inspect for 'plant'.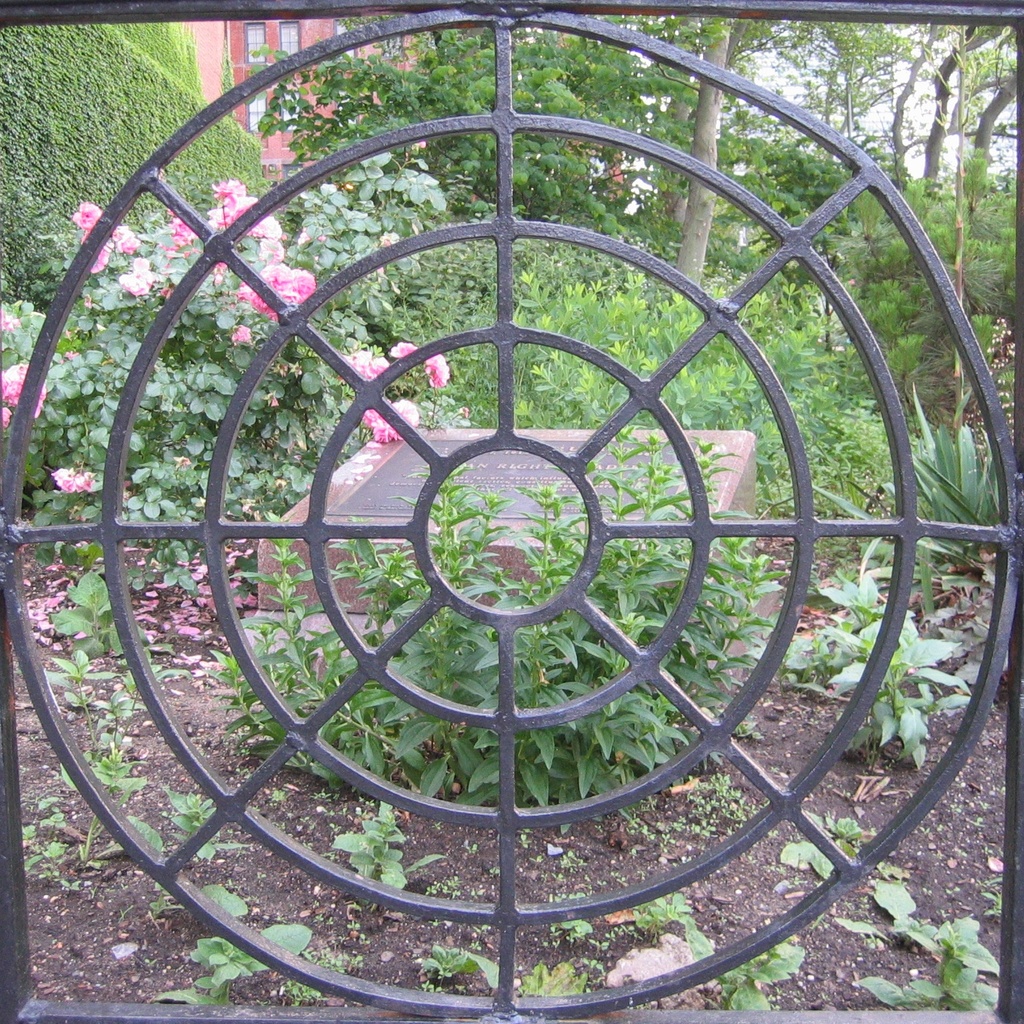
Inspection: rect(838, 590, 992, 799).
